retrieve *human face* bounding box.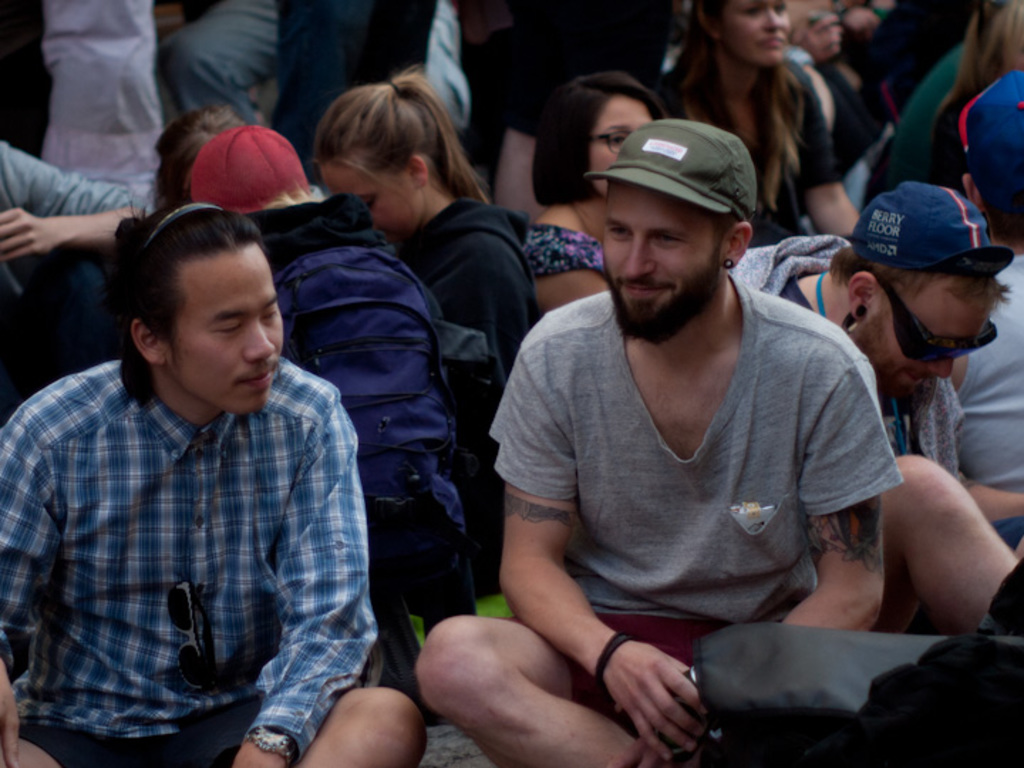
Bounding box: [602,188,713,337].
